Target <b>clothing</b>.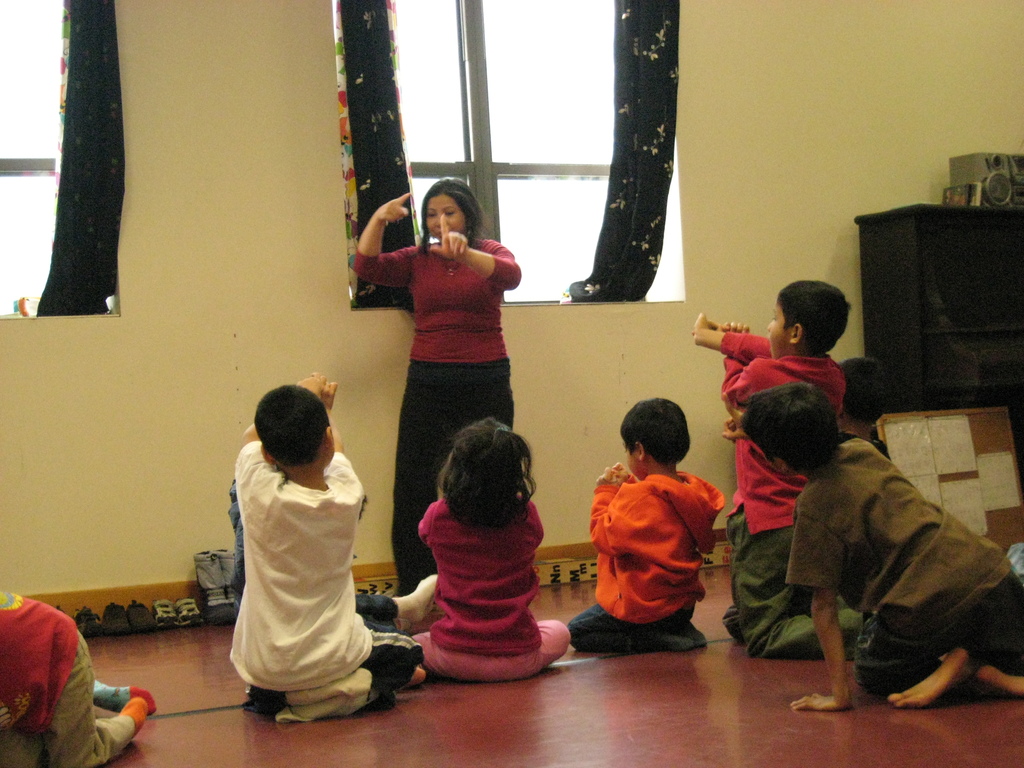
Target region: bbox=(232, 487, 398, 630).
